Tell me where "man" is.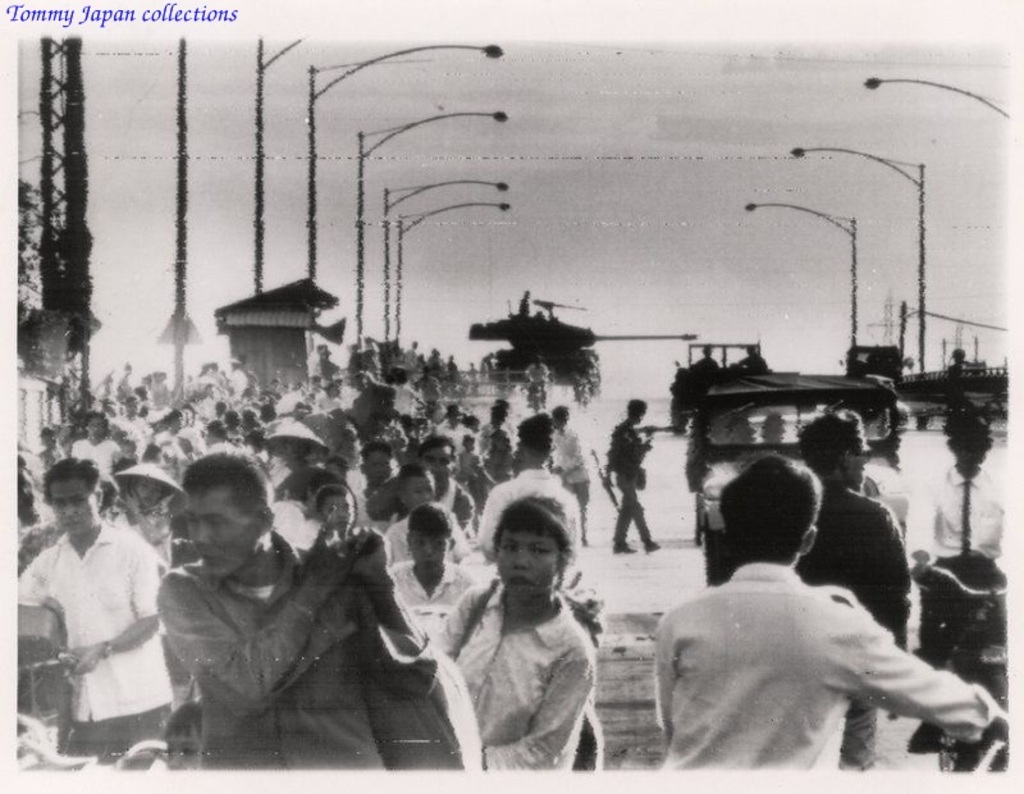
"man" is at l=640, t=488, r=991, b=791.
